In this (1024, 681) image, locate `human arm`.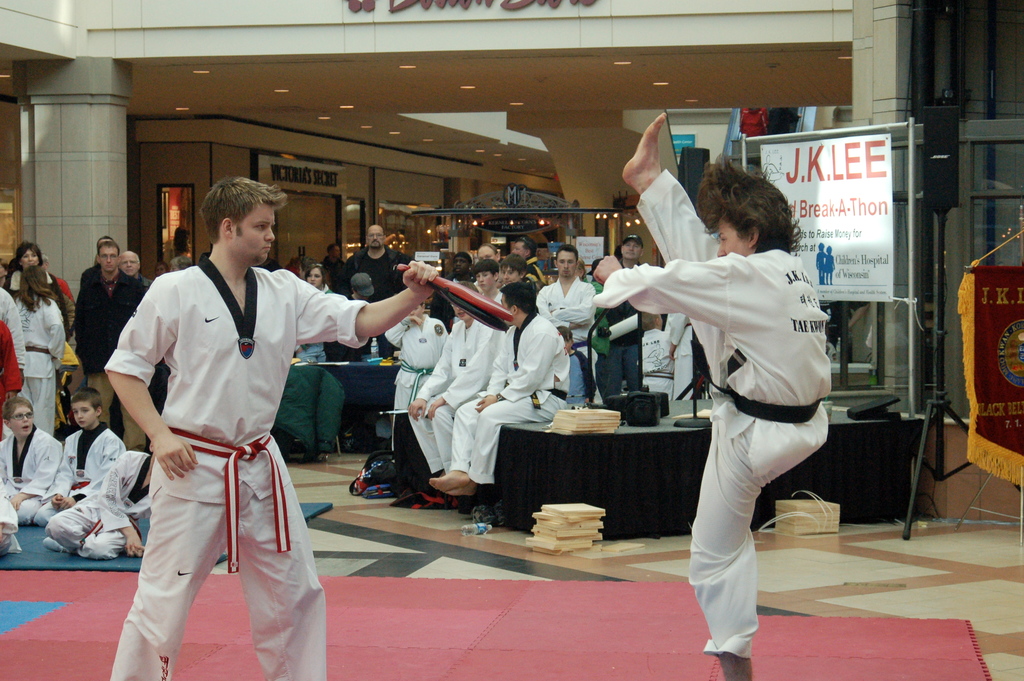
Bounding box: bbox=(38, 295, 67, 366).
